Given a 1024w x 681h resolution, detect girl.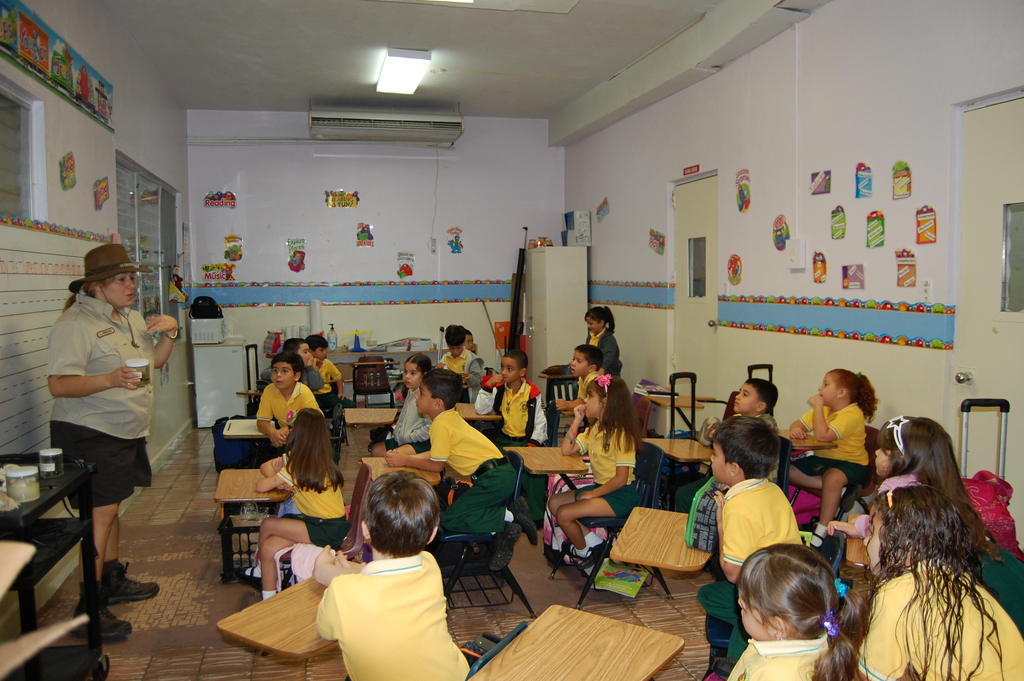
detection(370, 347, 436, 454).
